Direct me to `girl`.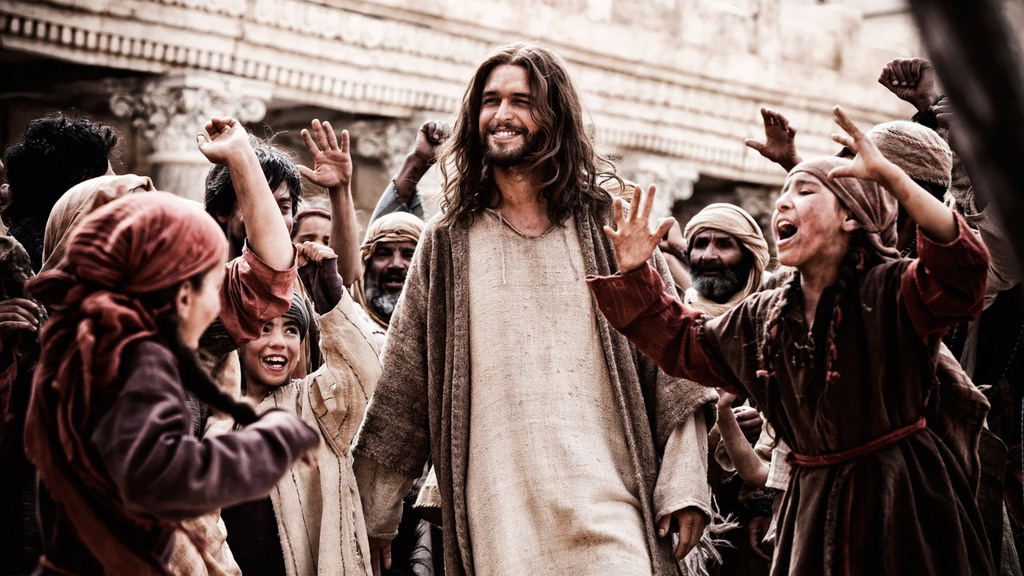
Direction: locate(582, 106, 990, 575).
